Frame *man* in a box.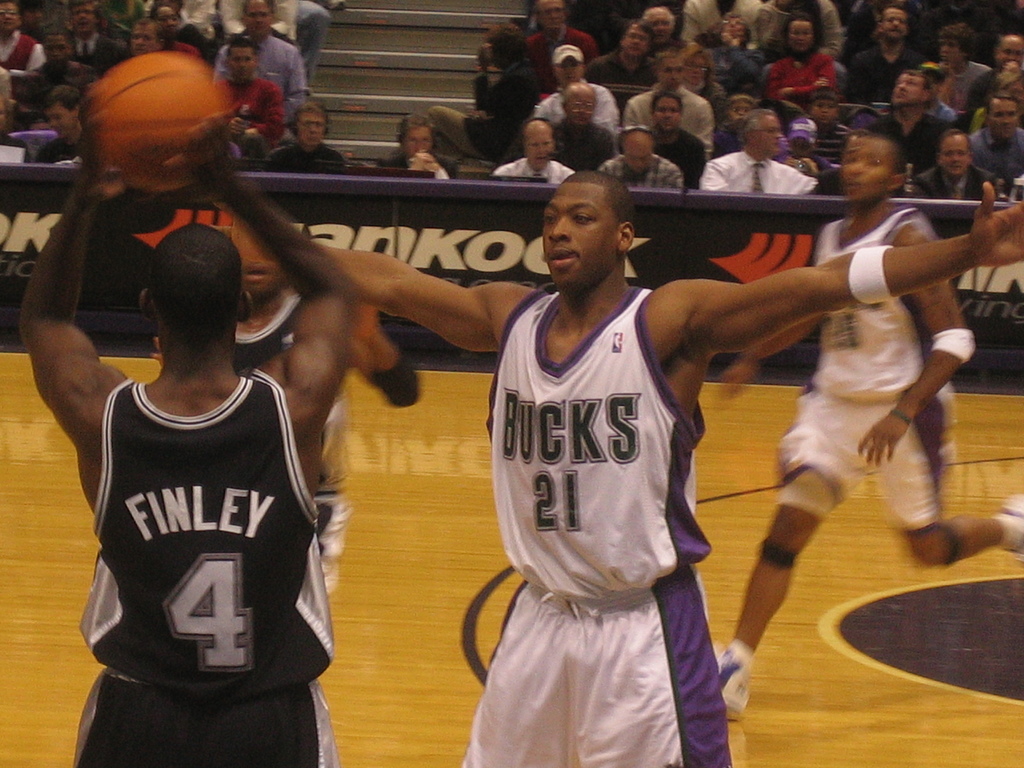
<box>426,28,568,162</box>.
